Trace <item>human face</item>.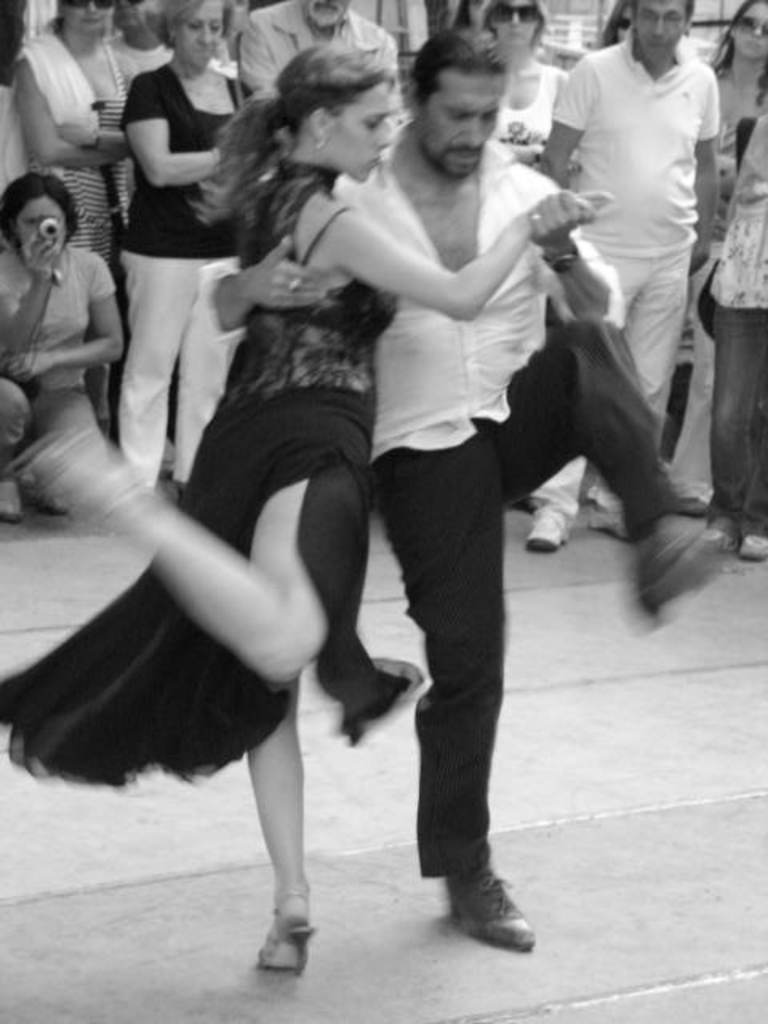
Traced to (70, 0, 109, 38).
